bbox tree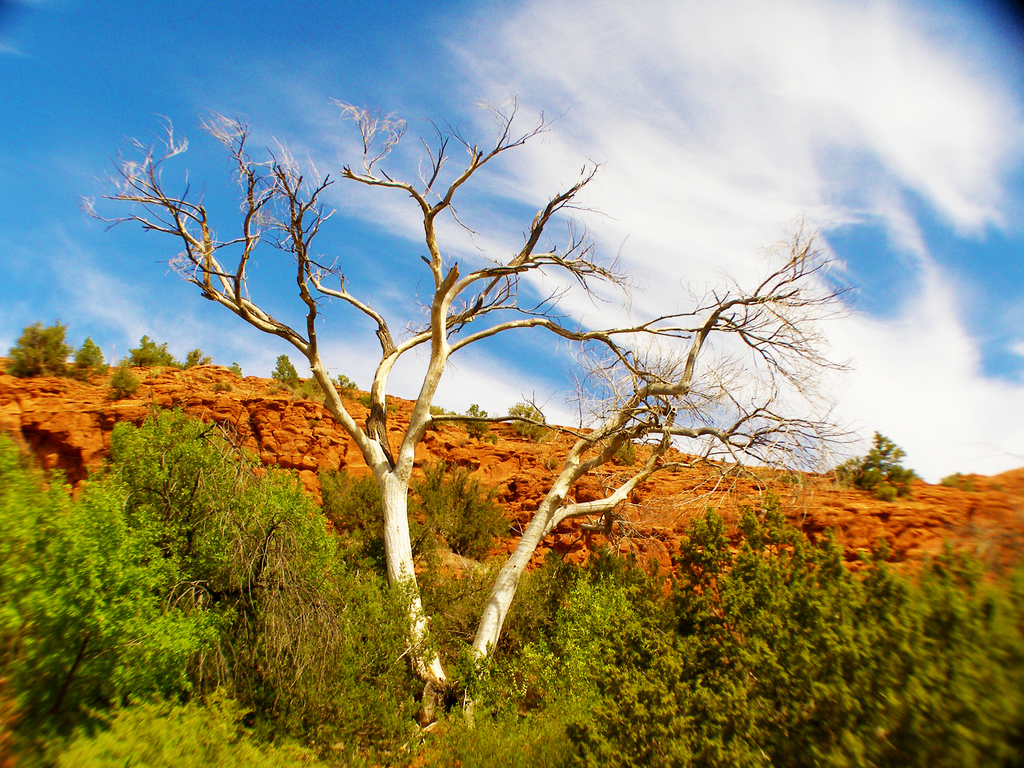
l=842, t=427, r=927, b=501
